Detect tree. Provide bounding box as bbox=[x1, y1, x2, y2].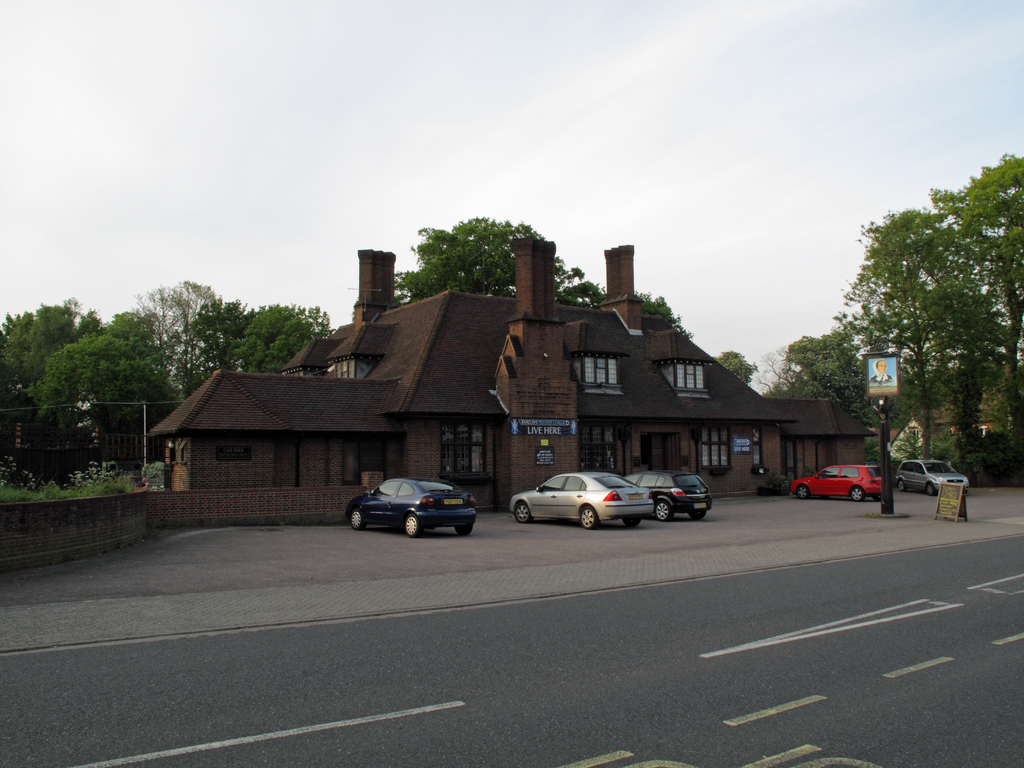
bbox=[180, 305, 337, 381].
